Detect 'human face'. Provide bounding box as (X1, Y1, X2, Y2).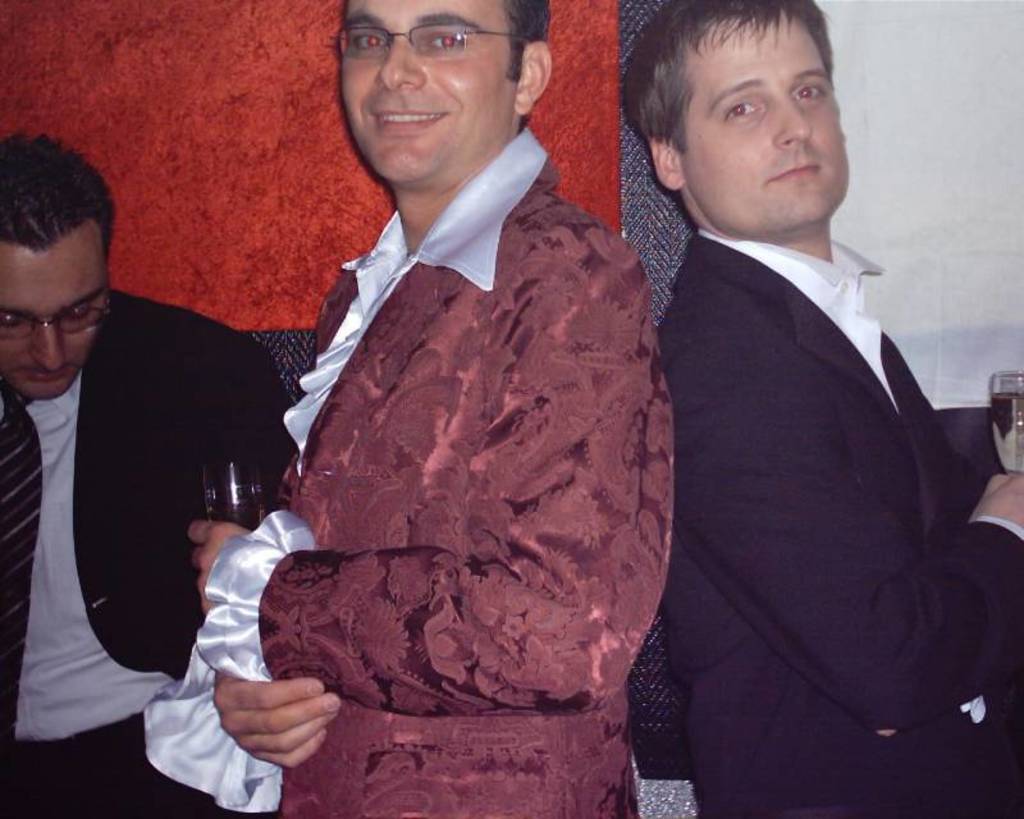
(646, 23, 847, 239).
